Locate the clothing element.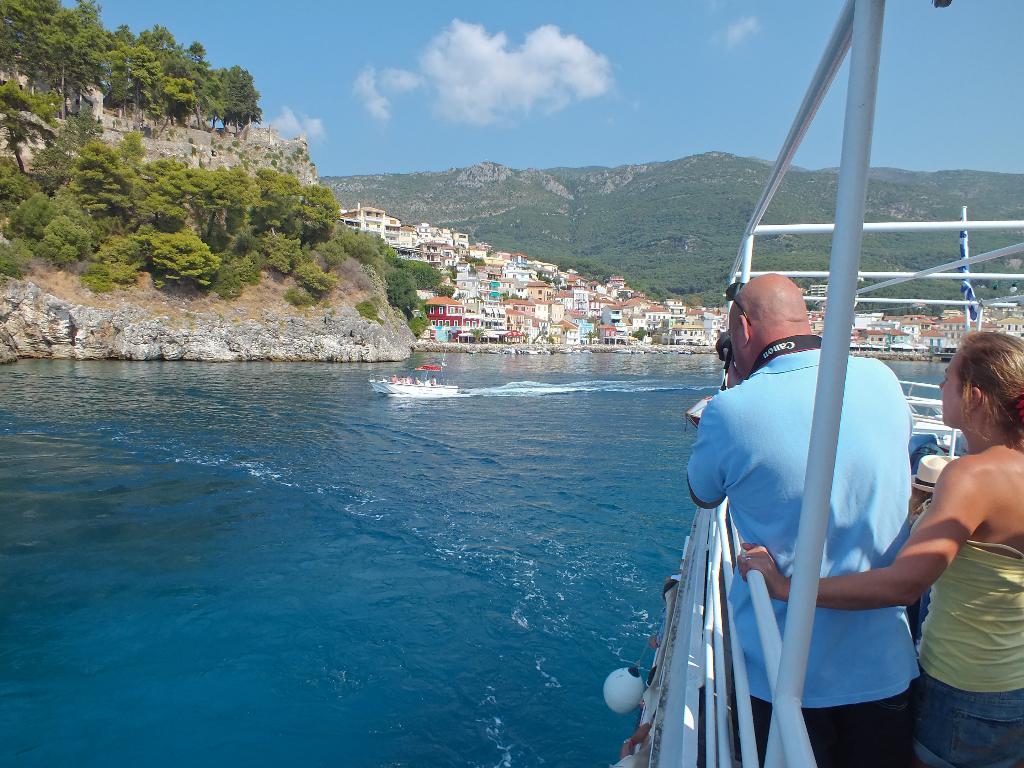
Element bbox: 915:536:1023:692.
